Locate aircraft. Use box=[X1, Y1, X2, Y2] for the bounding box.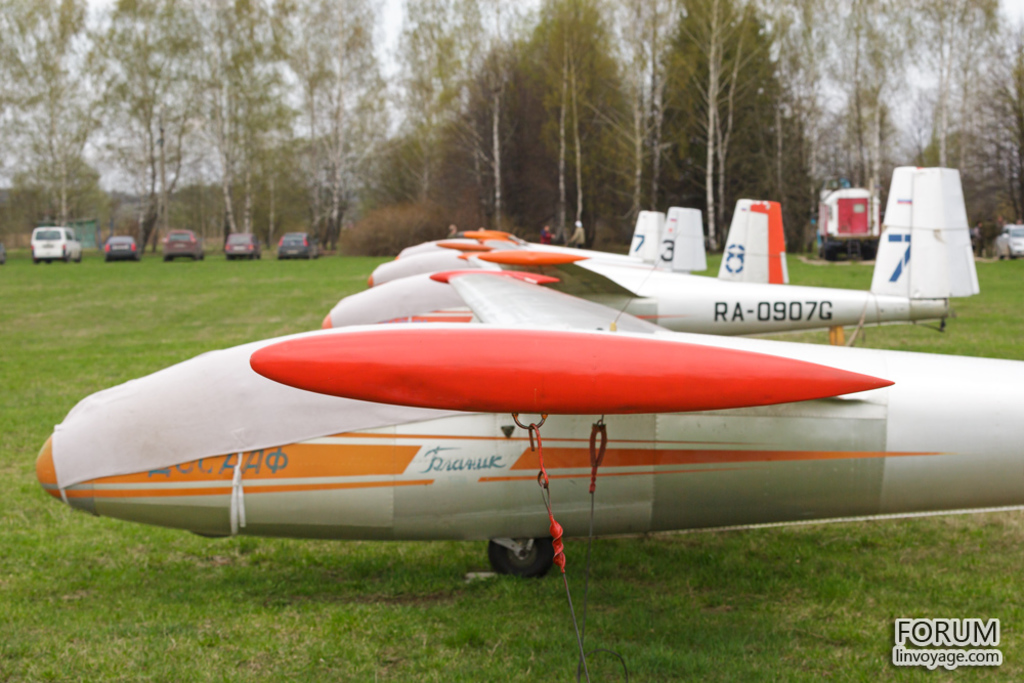
box=[313, 167, 984, 339].
